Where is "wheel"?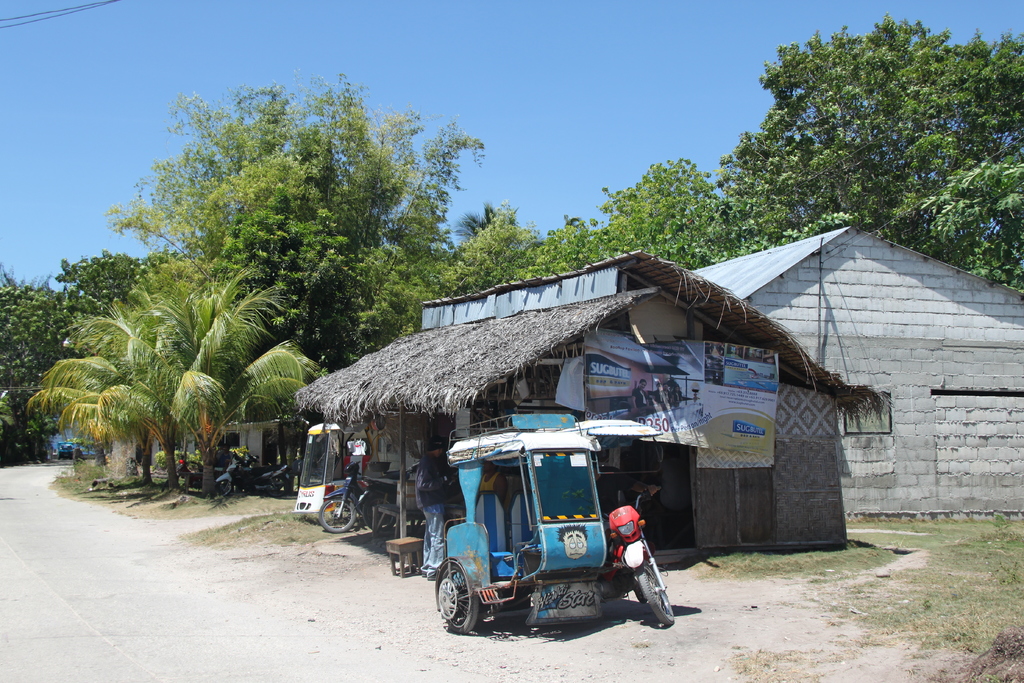
[435, 562, 477, 629].
